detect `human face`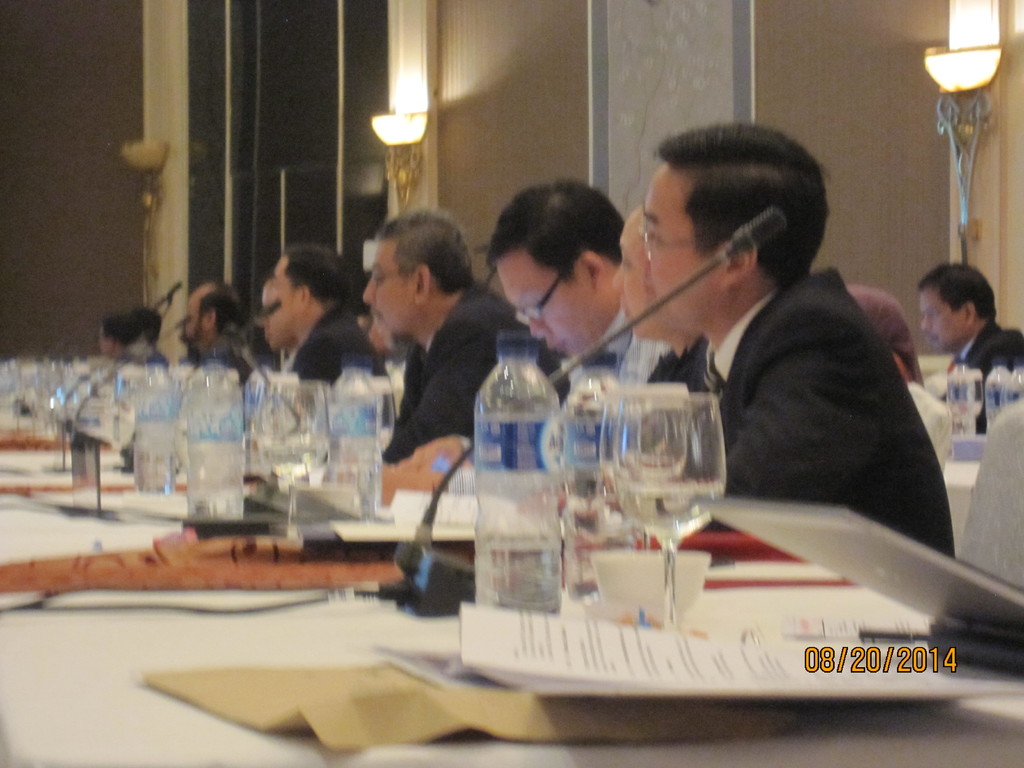
locate(643, 161, 721, 321)
